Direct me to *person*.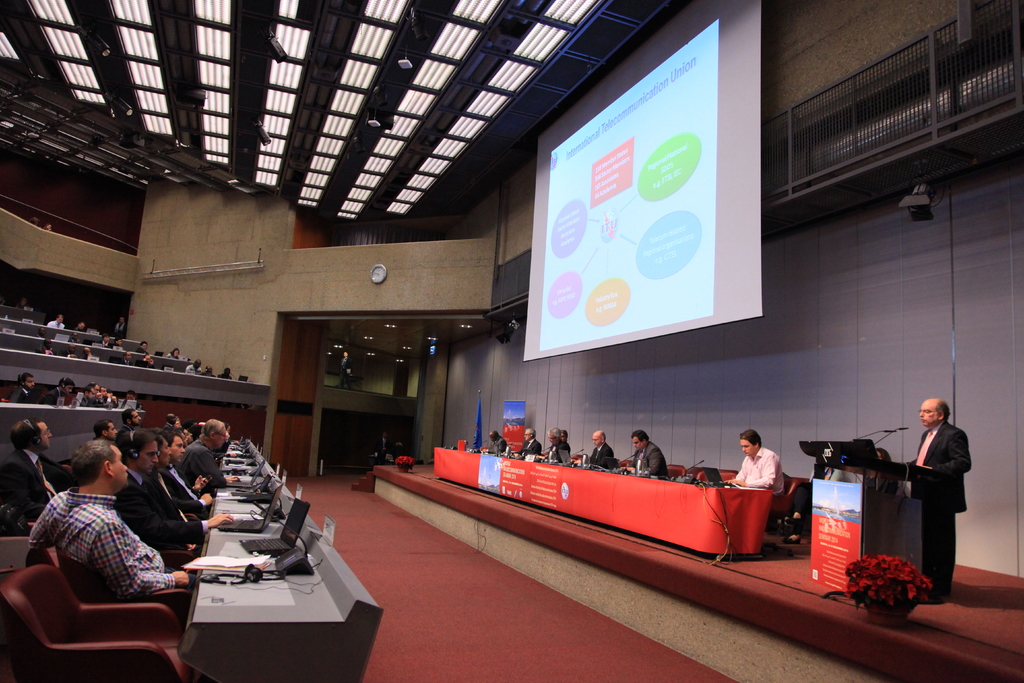
Direction: x1=576, y1=429, x2=616, y2=470.
